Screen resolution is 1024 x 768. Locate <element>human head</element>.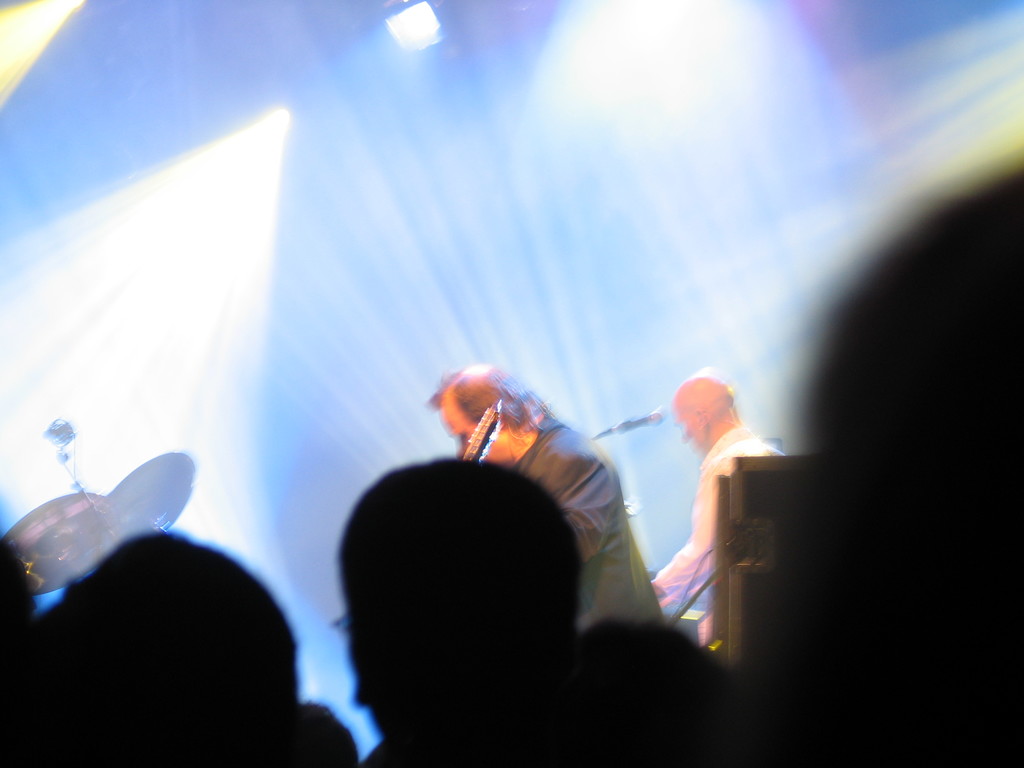
(x1=324, y1=419, x2=618, y2=723).
